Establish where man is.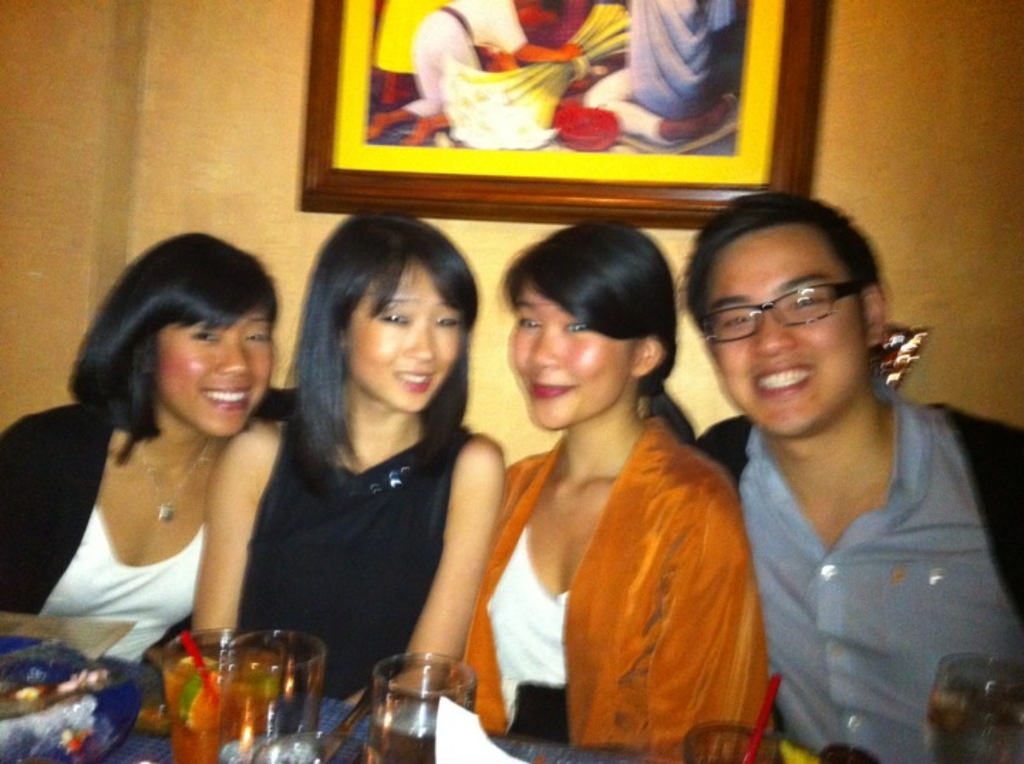
Established at (684, 192, 1023, 763).
